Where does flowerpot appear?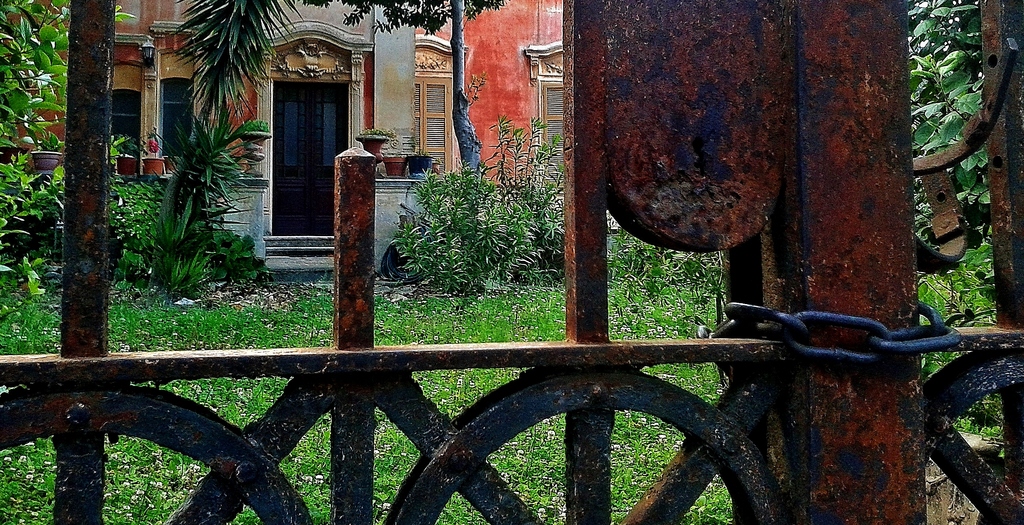
Appears at bbox=(383, 157, 406, 176).
